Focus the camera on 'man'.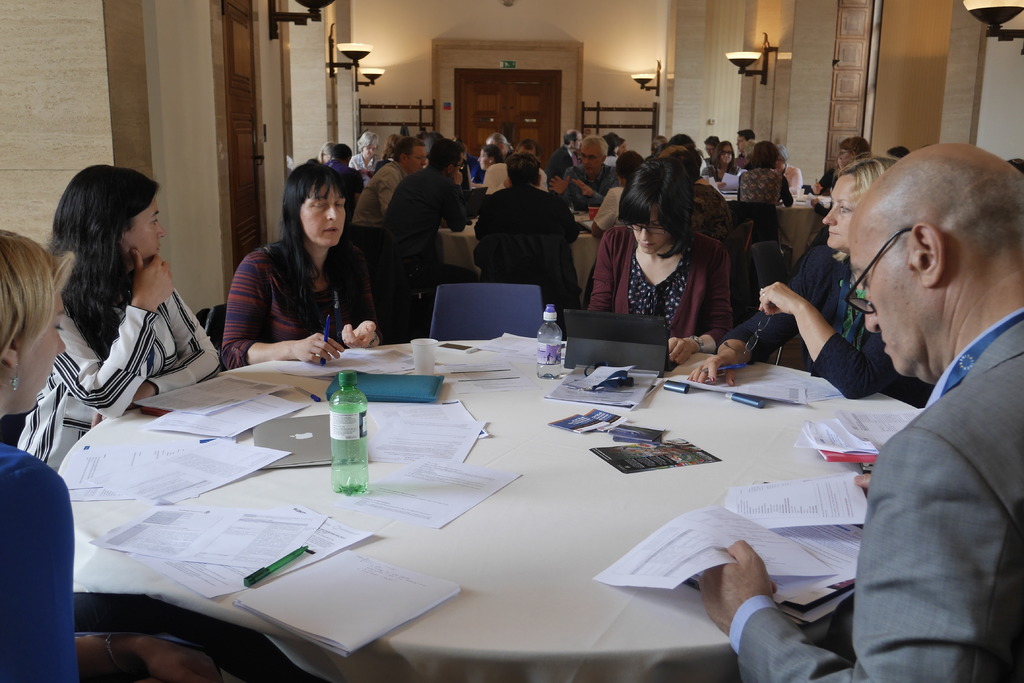
Focus region: (left=548, top=127, right=624, bottom=213).
